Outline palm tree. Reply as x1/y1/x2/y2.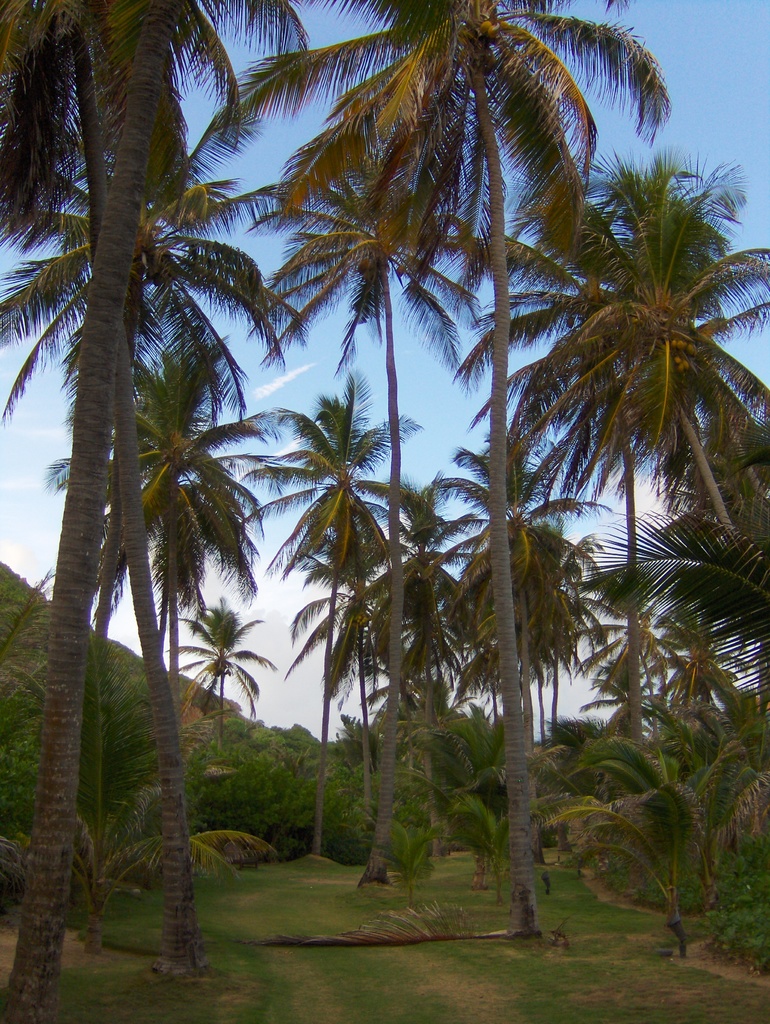
501/173/698/794.
